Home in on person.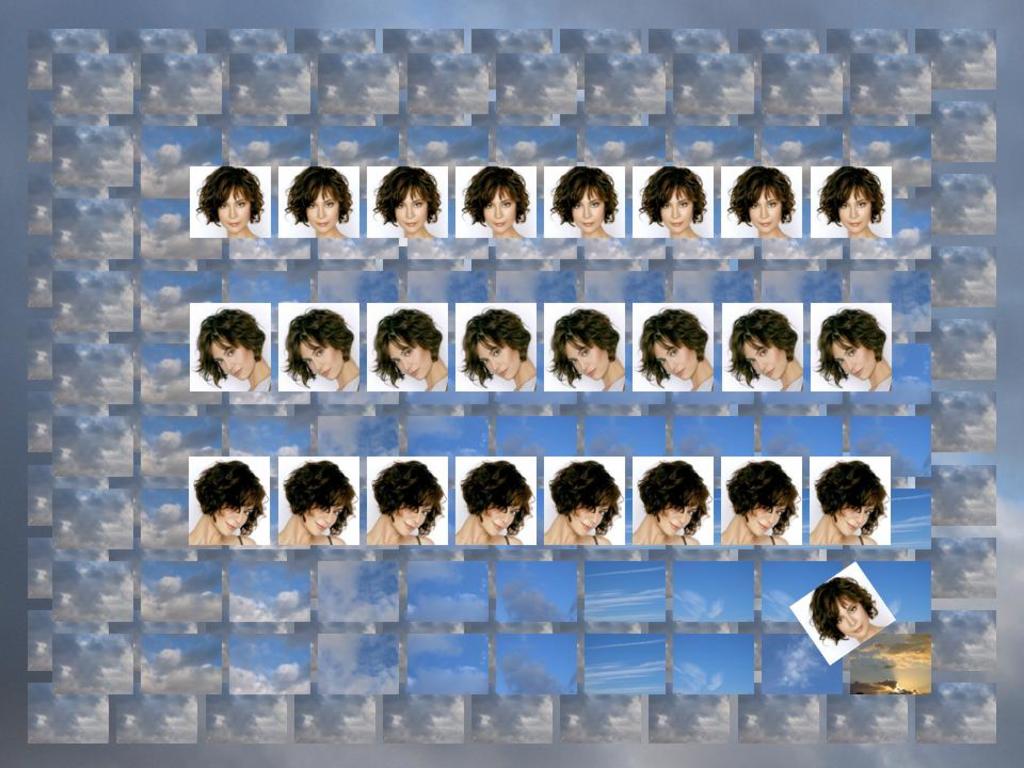
Homed in at bbox=(444, 459, 540, 543).
